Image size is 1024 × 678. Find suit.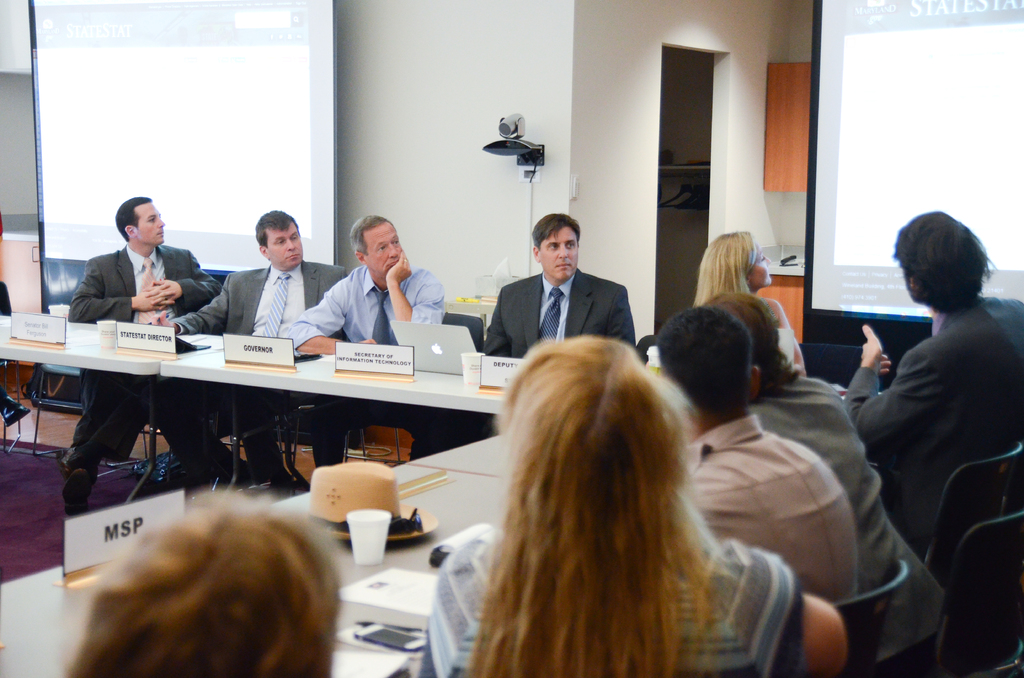
170:261:356:472.
